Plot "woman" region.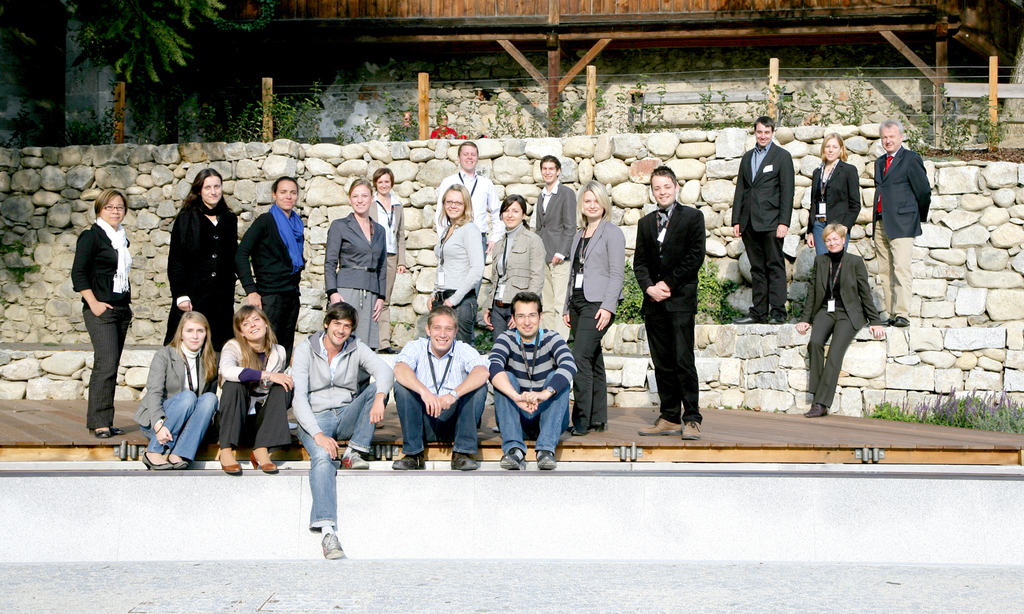
Plotted at bbox=[560, 175, 628, 437].
